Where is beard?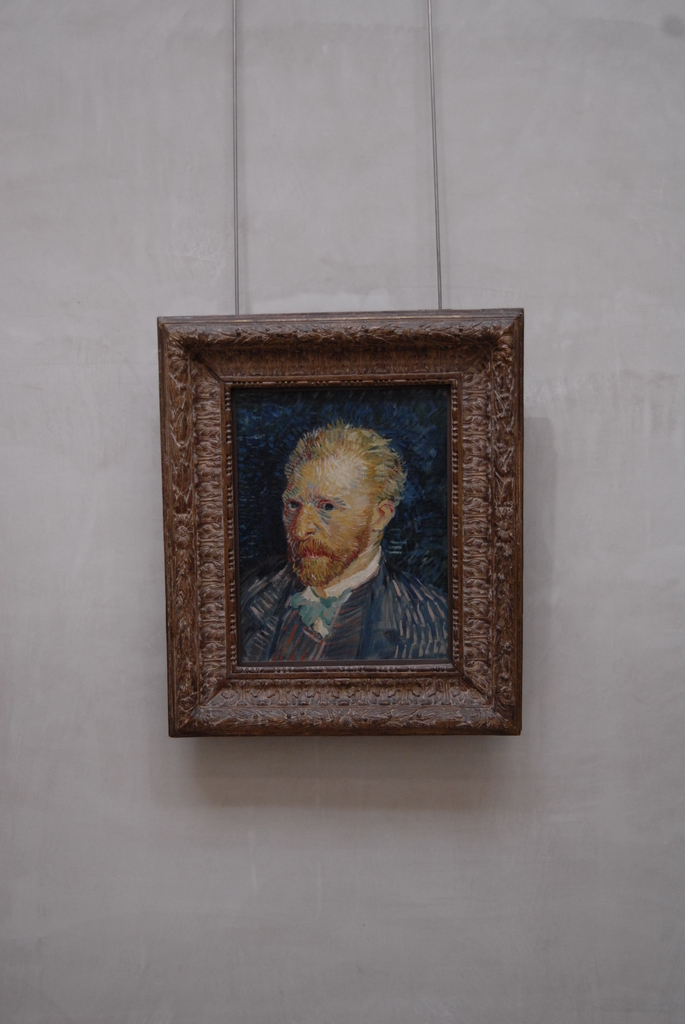
bbox=[289, 516, 373, 589].
